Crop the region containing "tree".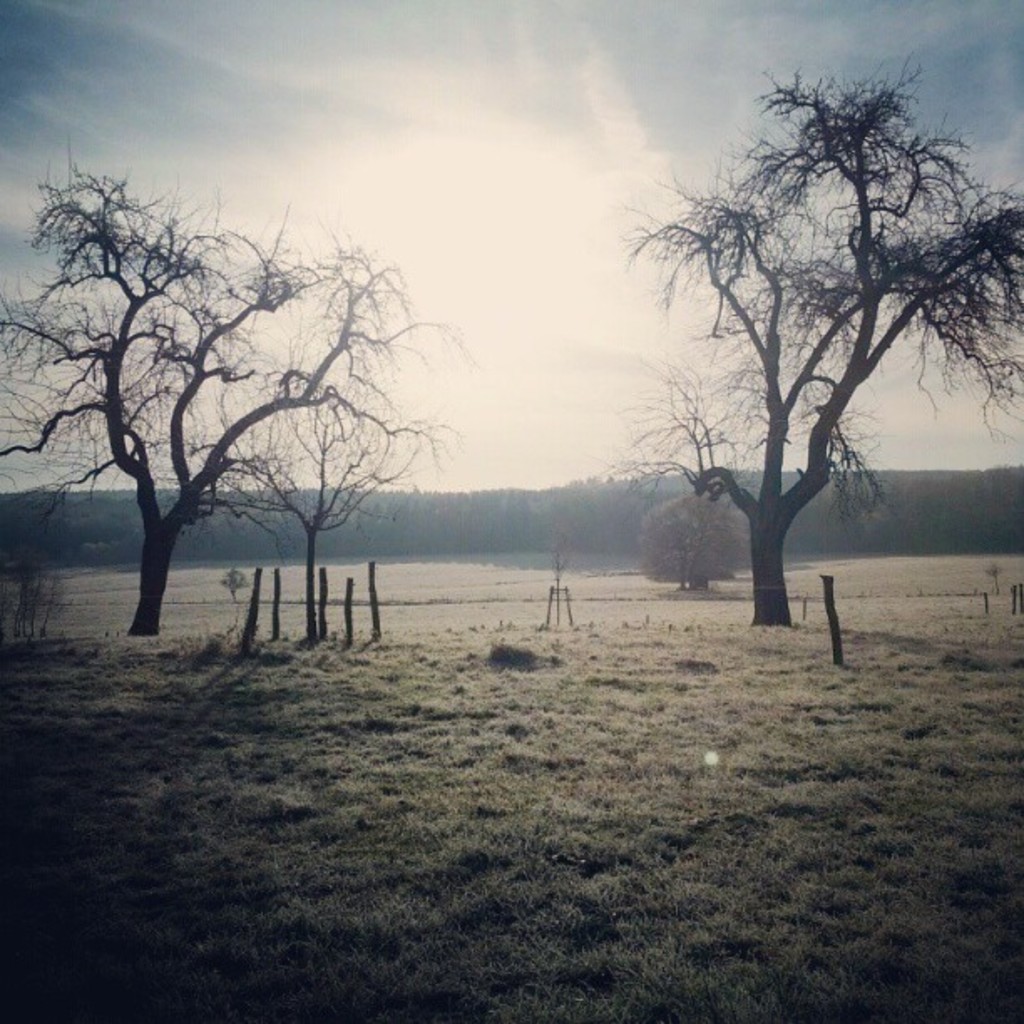
Crop region: [left=0, top=137, right=490, bottom=636].
